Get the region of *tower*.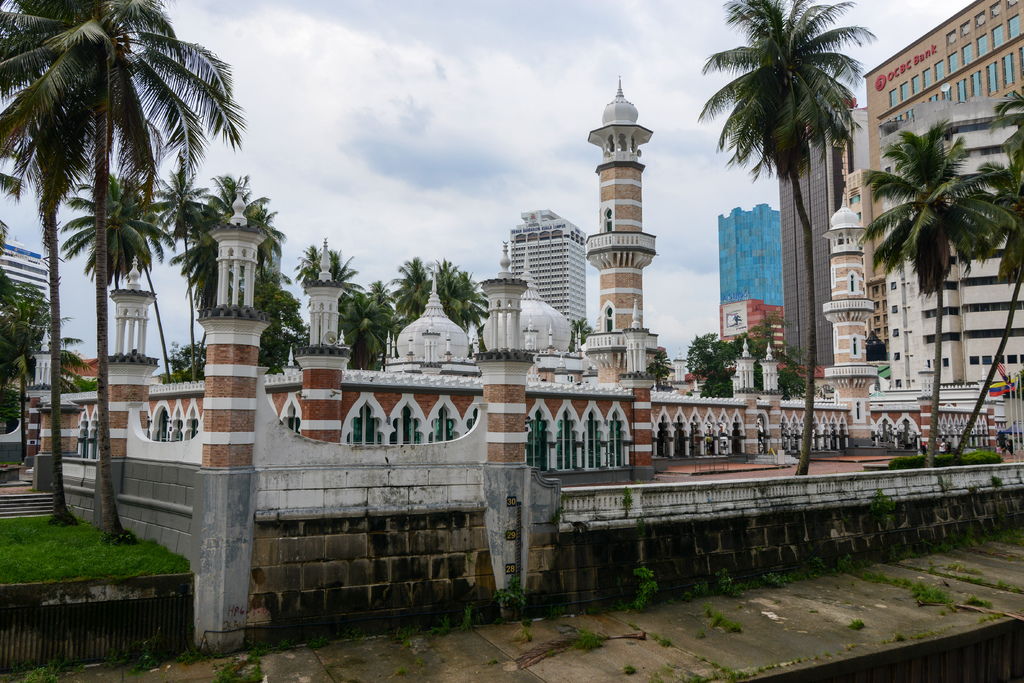
782/104/841/372.
